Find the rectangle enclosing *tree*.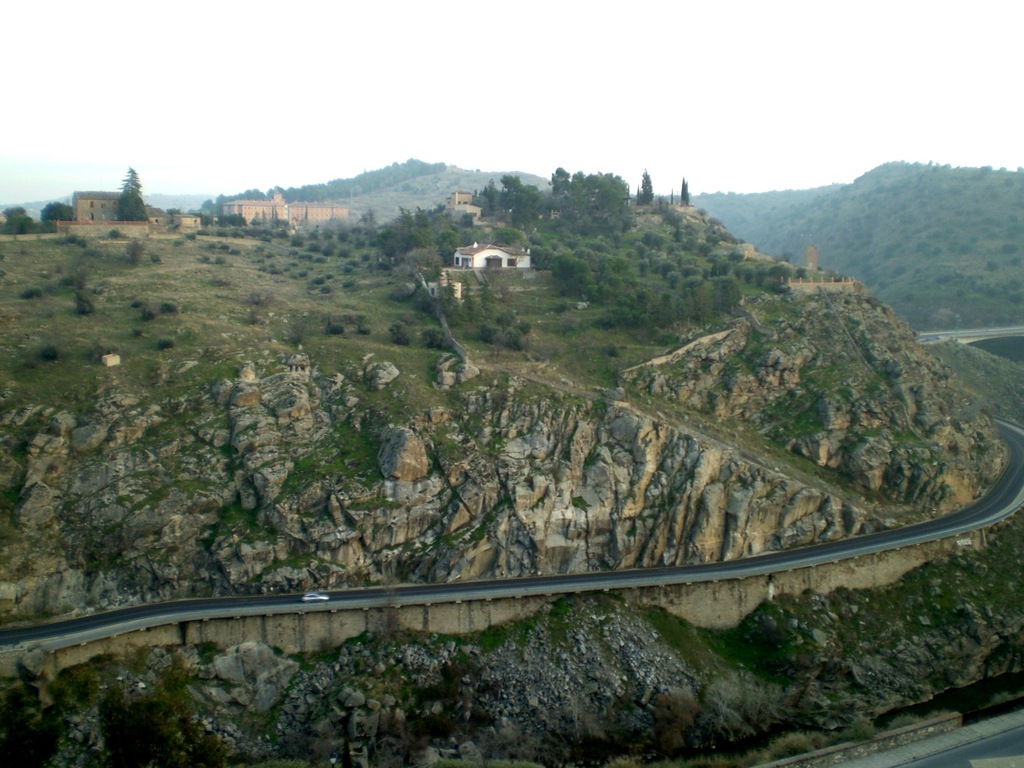
rect(503, 172, 528, 204).
